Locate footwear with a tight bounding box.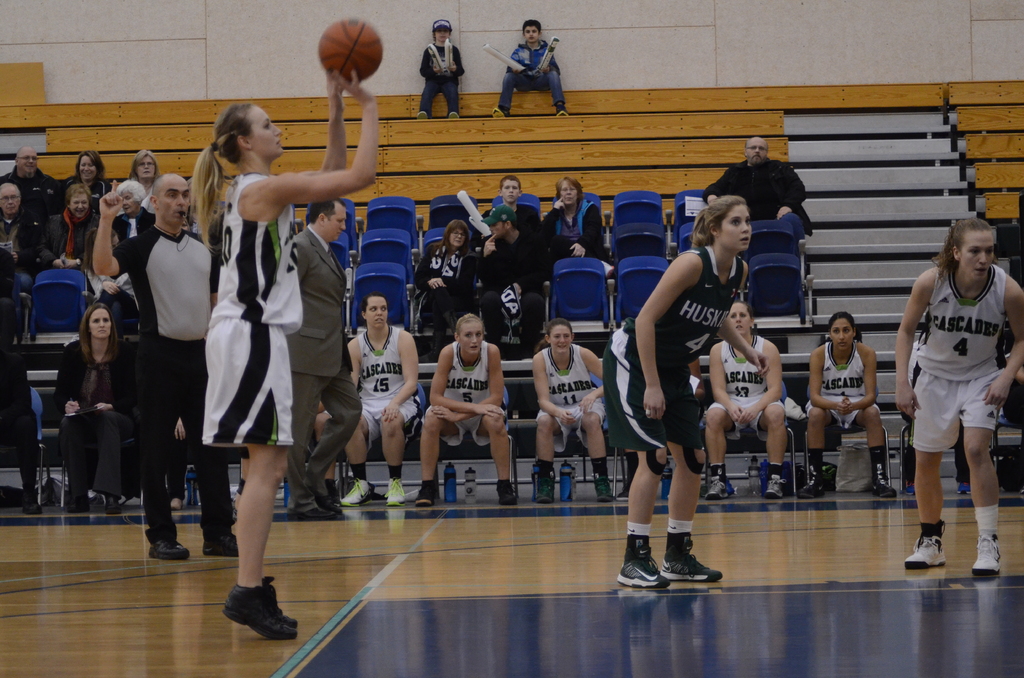
595,478,615,501.
